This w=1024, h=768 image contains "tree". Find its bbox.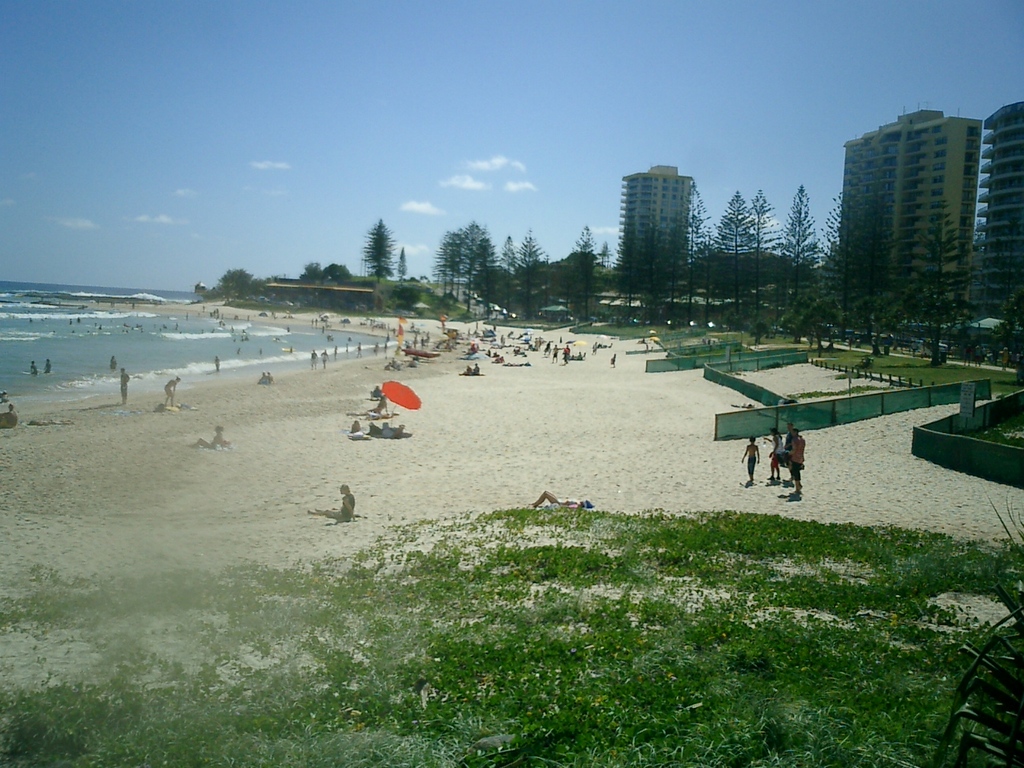
{"left": 418, "top": 216, "right": 509, "bottom": 296}.
